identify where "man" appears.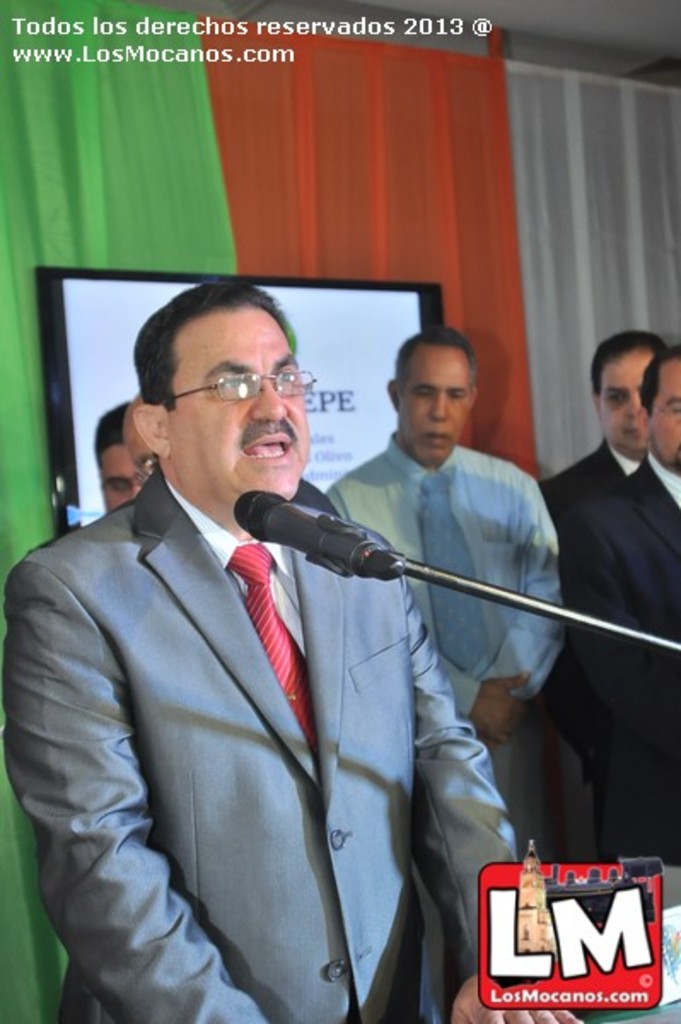
Appears at (left=97, top=387, right=336, bottom=514).
